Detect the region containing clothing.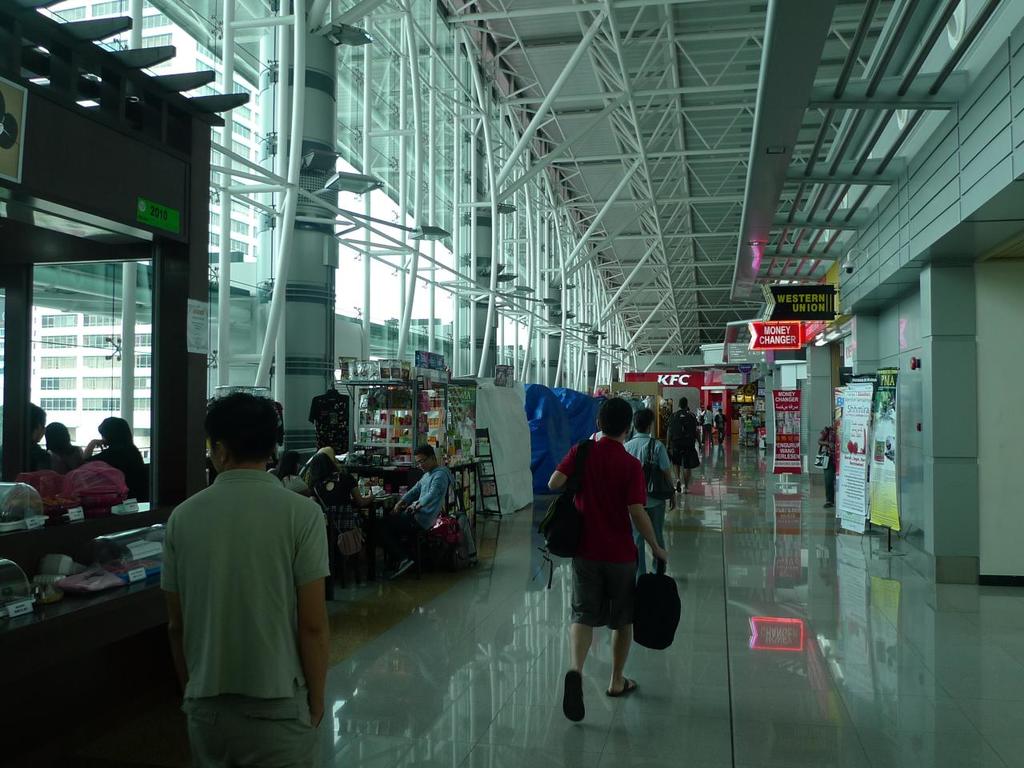
<bbox>382, 464, 448, 558</bbox>.
